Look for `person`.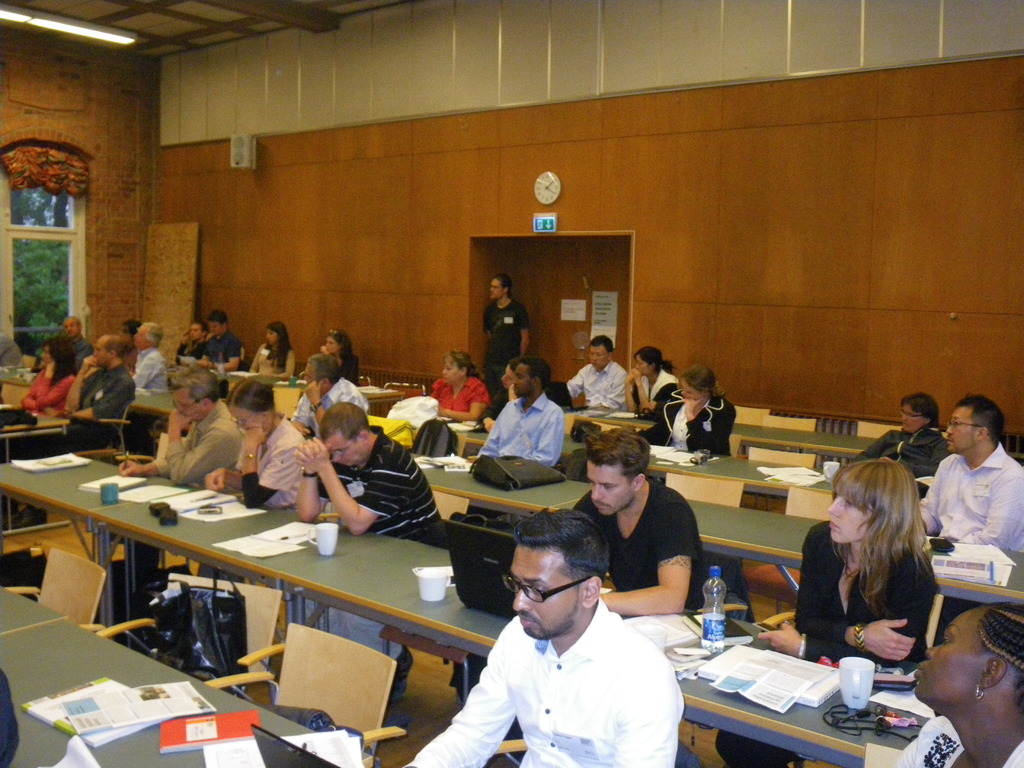
Found: rect(622, 348, 682, 419).
